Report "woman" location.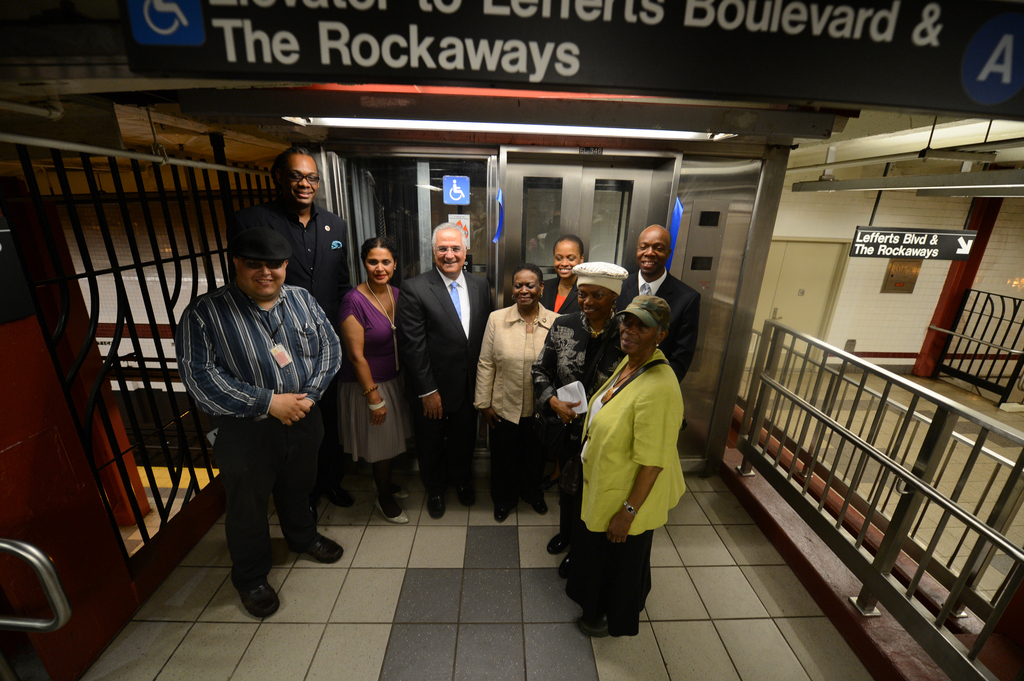
Report: l=337, t=236, r=409, b=524.
